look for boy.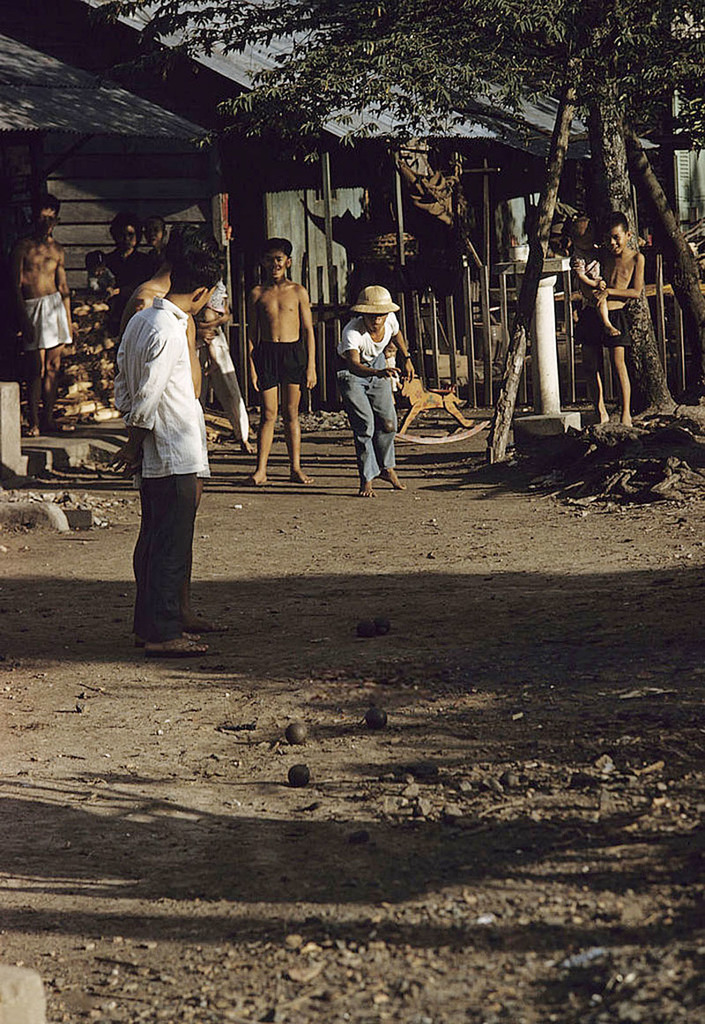
Found: 8,192,75,436.
